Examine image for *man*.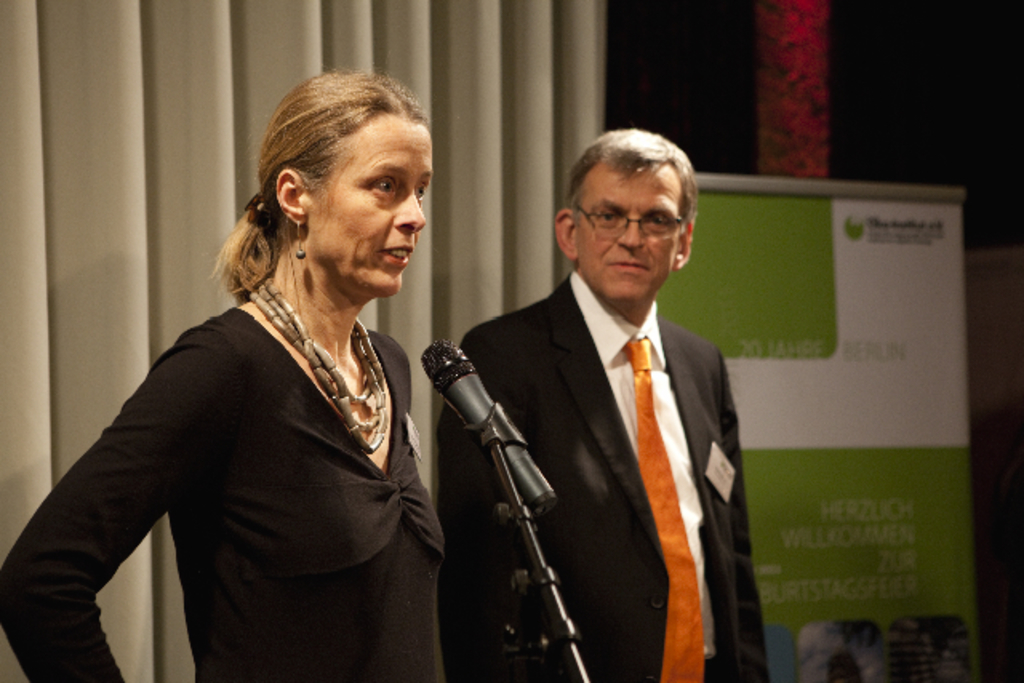
Examination result: <region>414, 126, 779, 677</region>.
